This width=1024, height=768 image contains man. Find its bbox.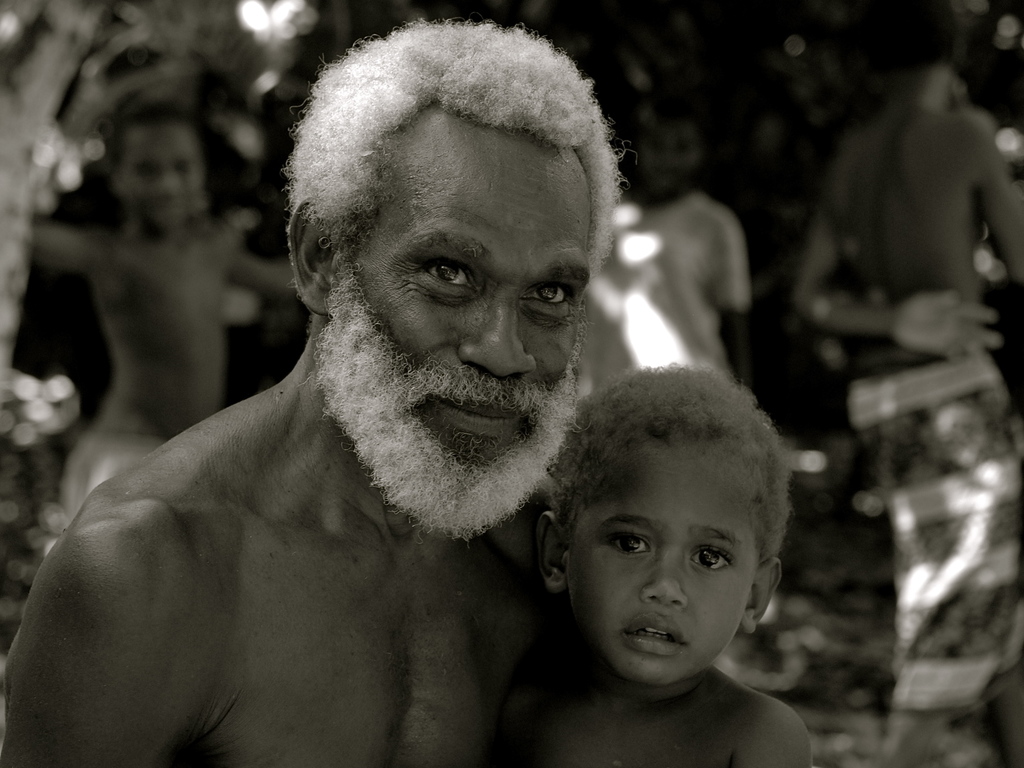
pyautogui.locateOnScreen(10, 6, 742, 758).
